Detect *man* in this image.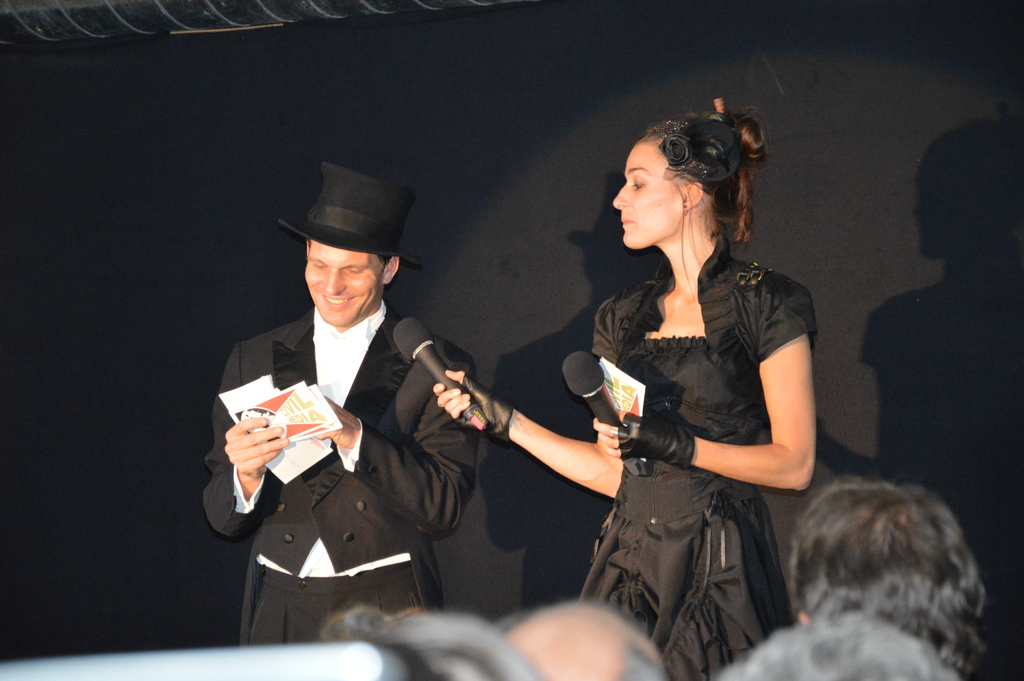
Detection: bbox(499, 600, 668, 680).
